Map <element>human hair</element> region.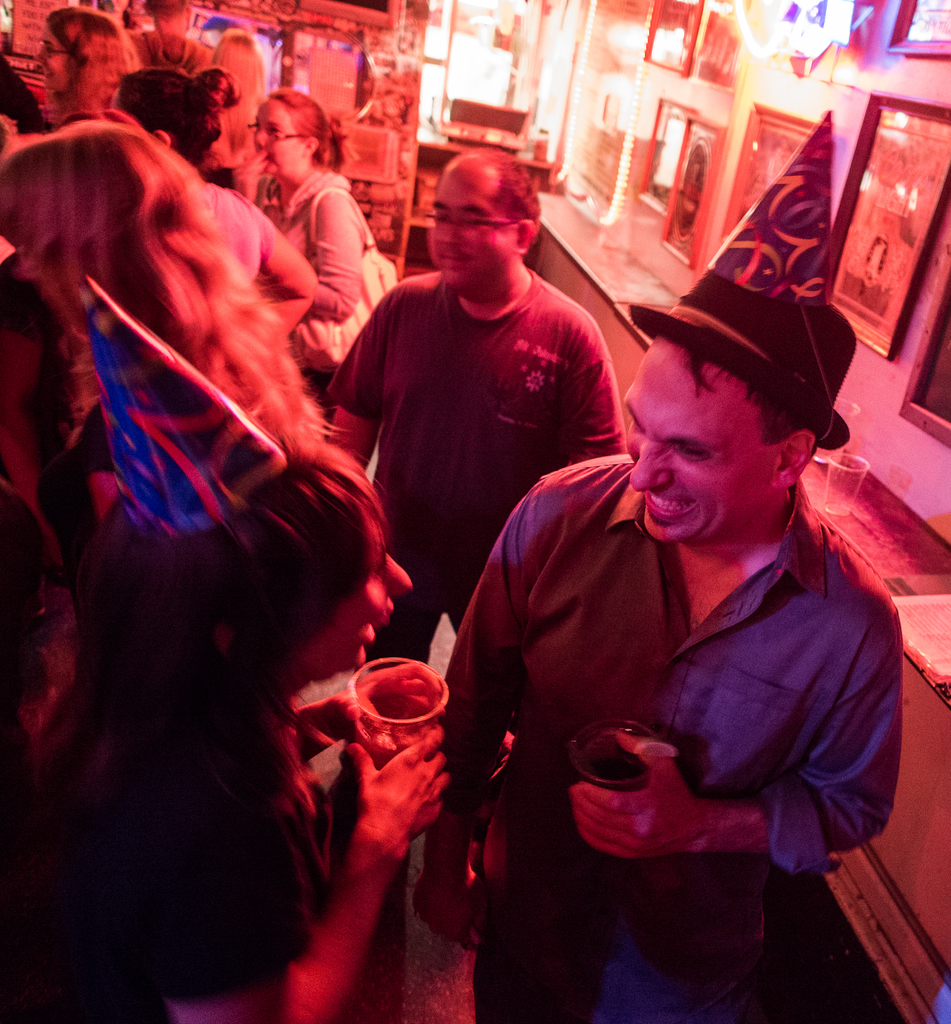
Mapped to 141,0,185,22.
